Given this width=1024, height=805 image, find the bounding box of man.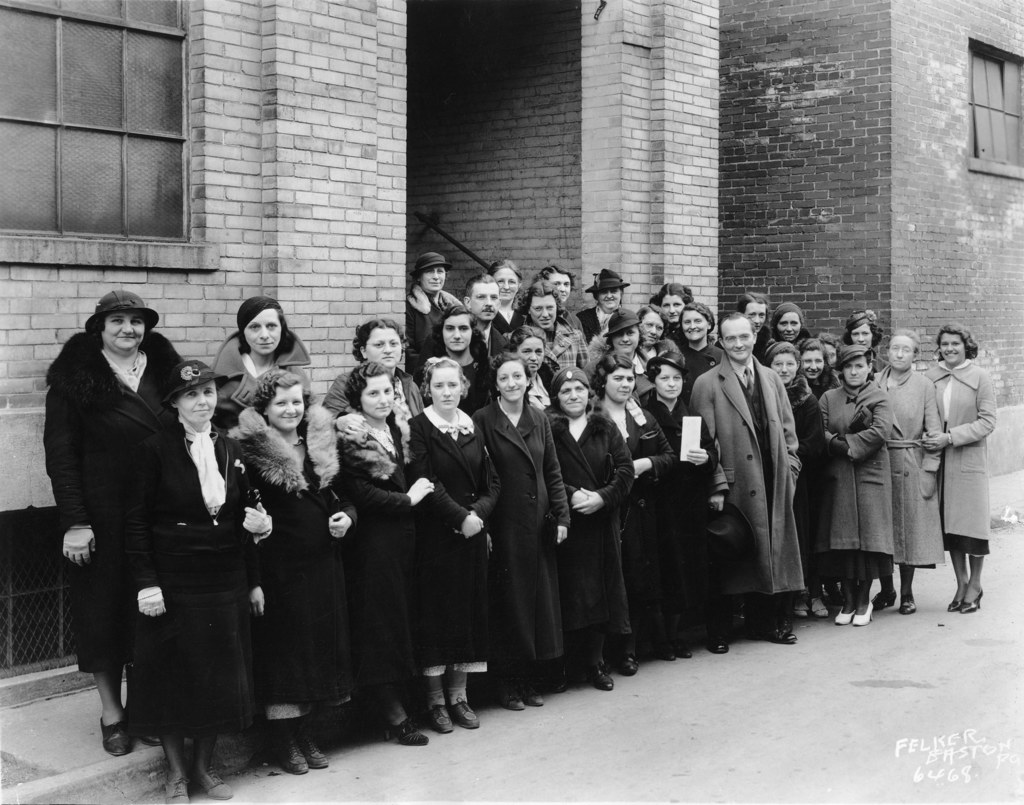
(left=679, top=300, right=808, bottom=665).
